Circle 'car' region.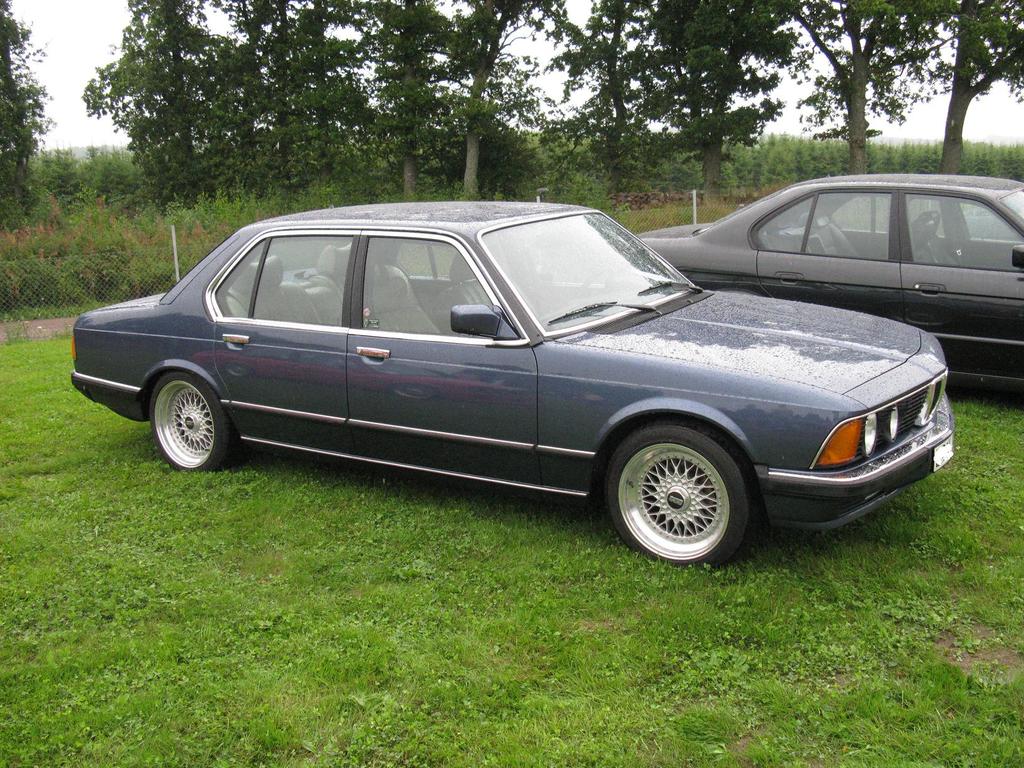
Region: [633, 175, 1023, 383].
